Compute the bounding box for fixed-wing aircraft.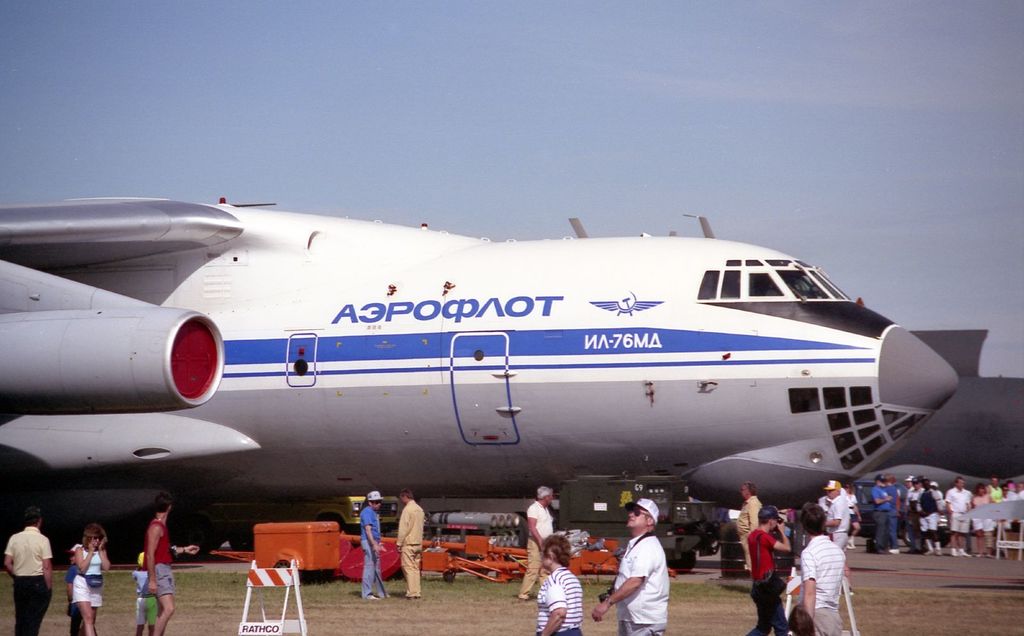
pyautogui.locateOnScreen(0, 199, 959, 575).
